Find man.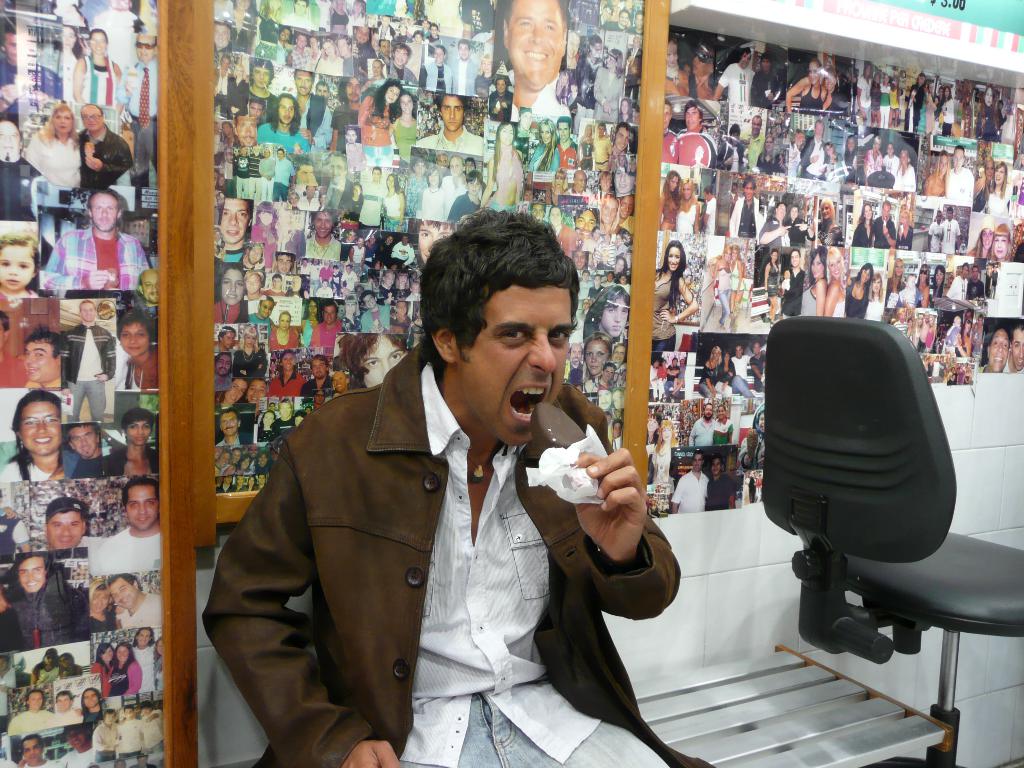
pyautogui.locateOnScreen(941, 143, 973, 196).
